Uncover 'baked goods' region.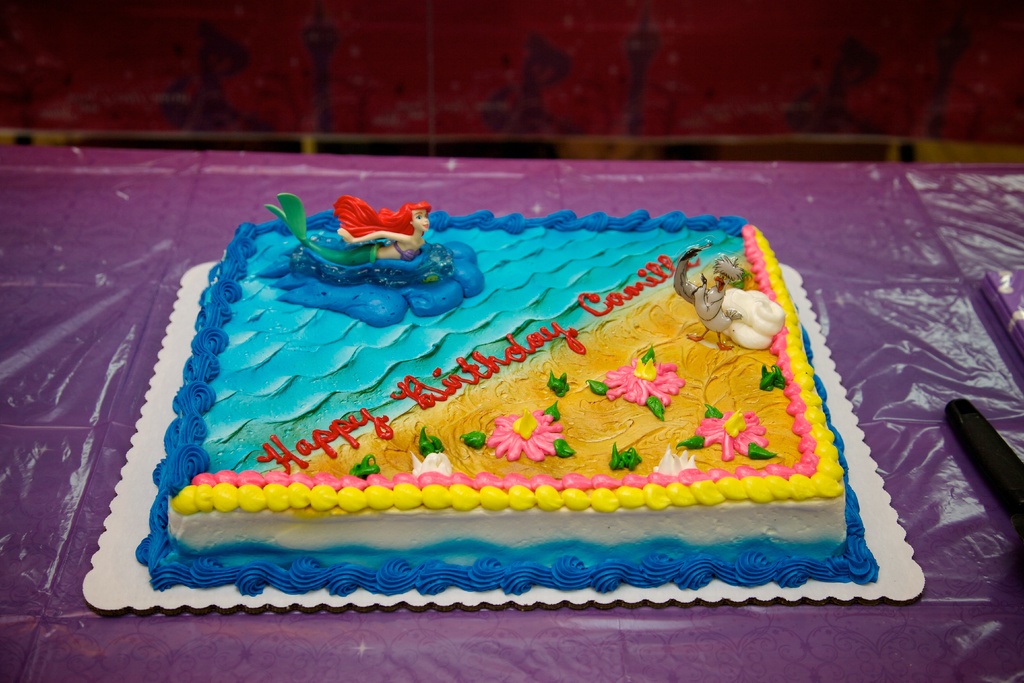
Uncovered: 136:192:882:594.
